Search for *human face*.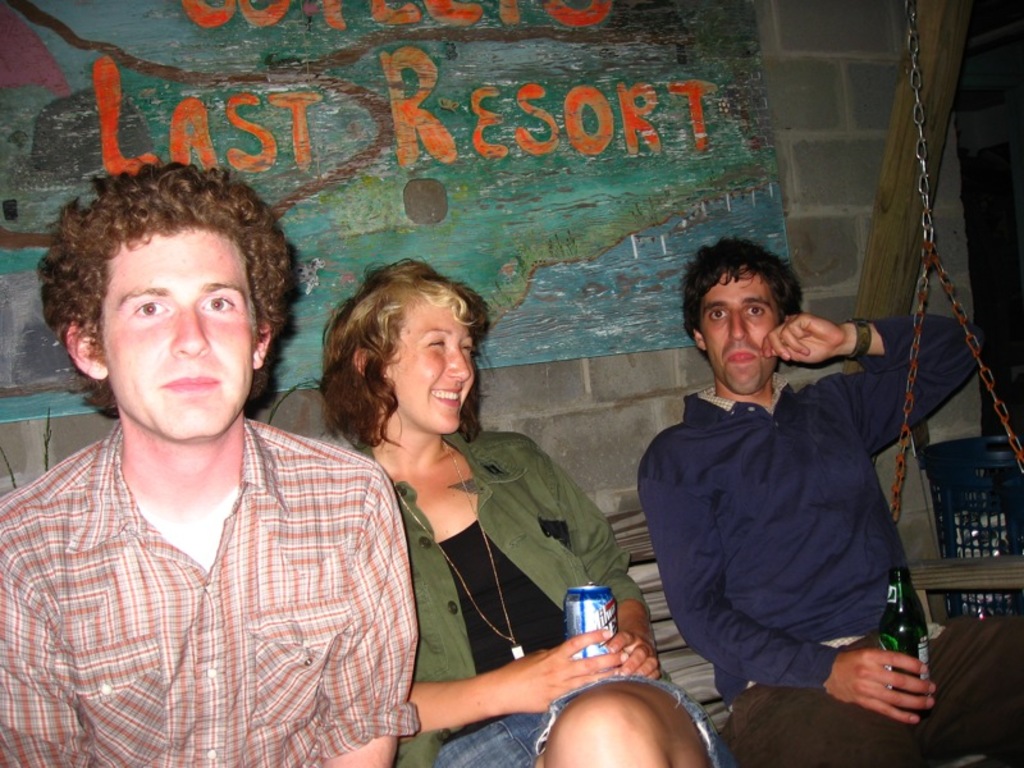
Found at BBox(699, 269, 780, 394).
